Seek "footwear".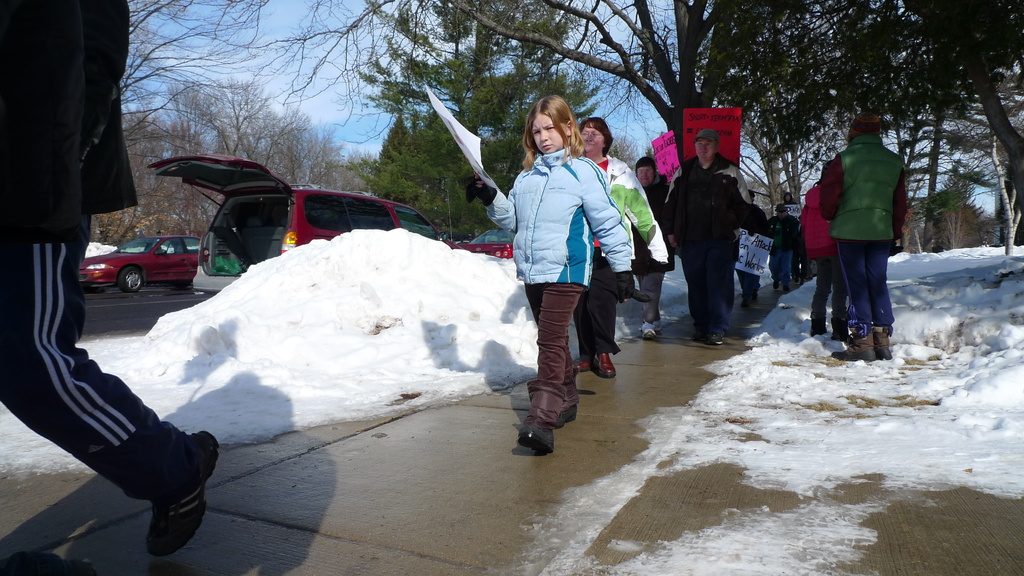
557:383:583:434.
